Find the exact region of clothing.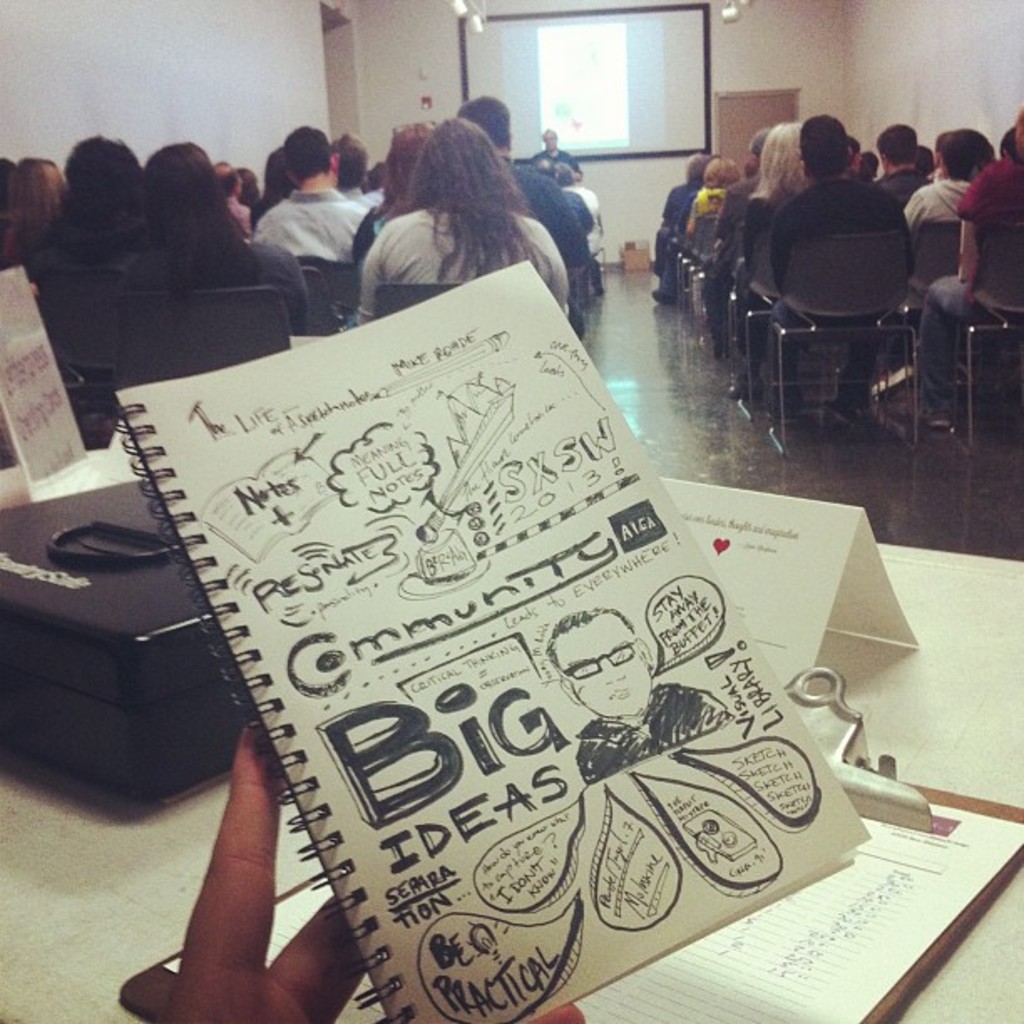
Exact region: [x1=122, y1=258, x2=305, y2=325].
